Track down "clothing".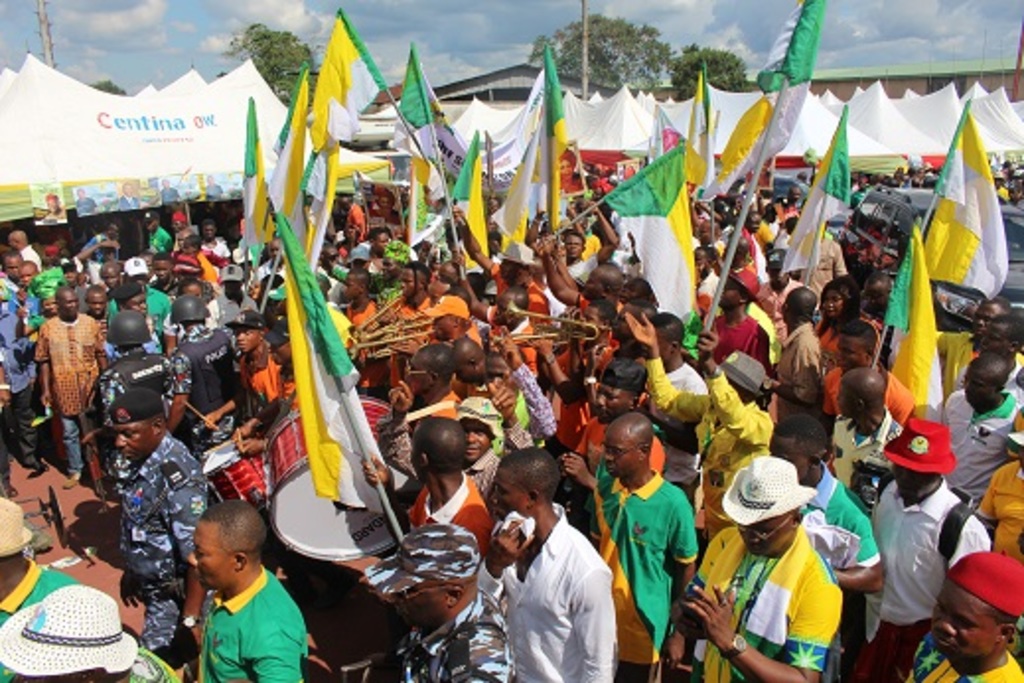
Tracked to rect(215, 296, 264, 336).
